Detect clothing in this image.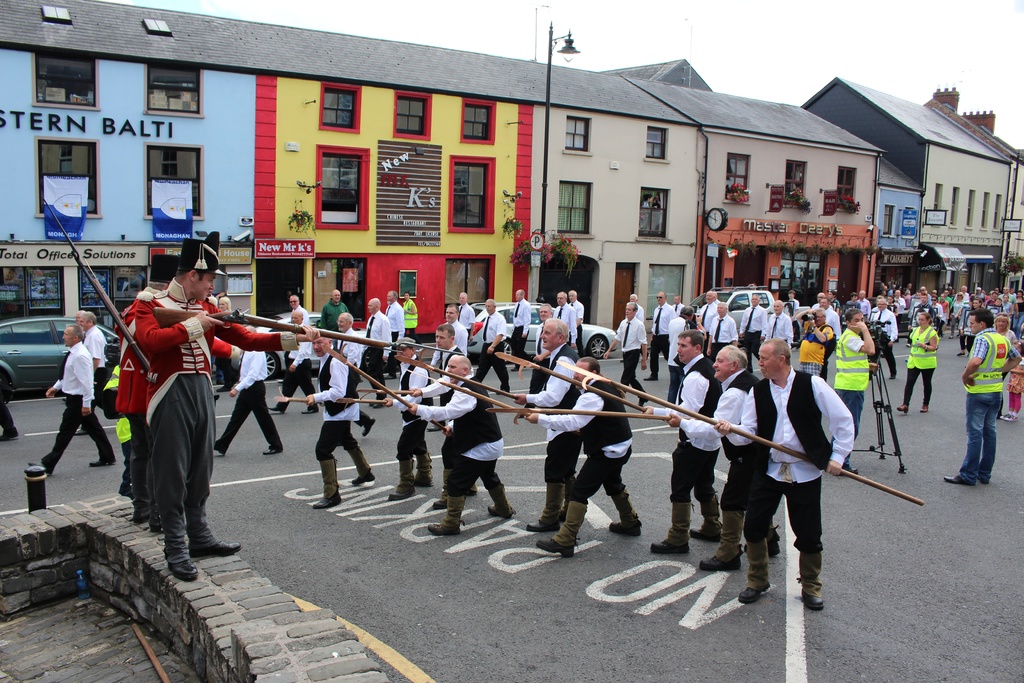
Detection: locate(567, 297, 585, 355).
